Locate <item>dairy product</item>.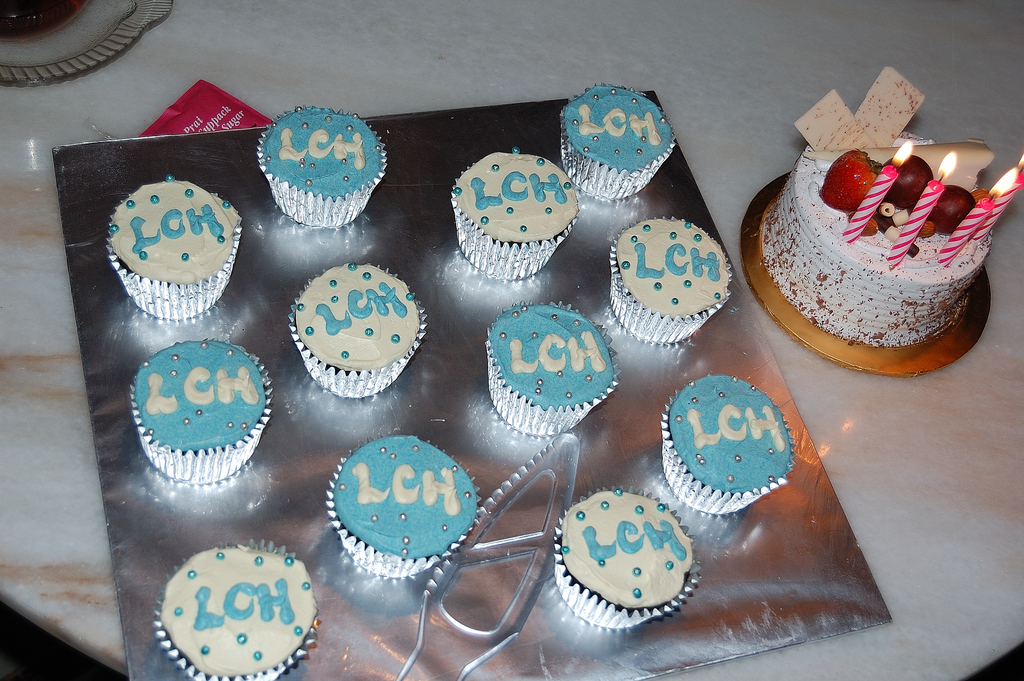
Bounding box: detection(618, 218, 729, 311).
